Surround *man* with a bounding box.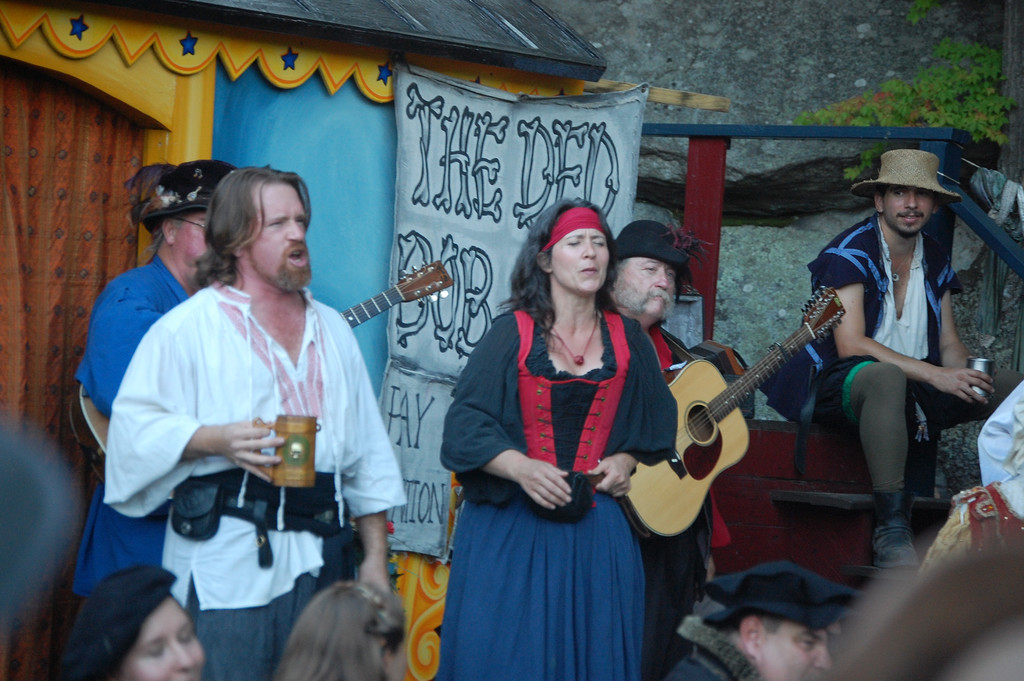
[614, 220, 737, 680].
